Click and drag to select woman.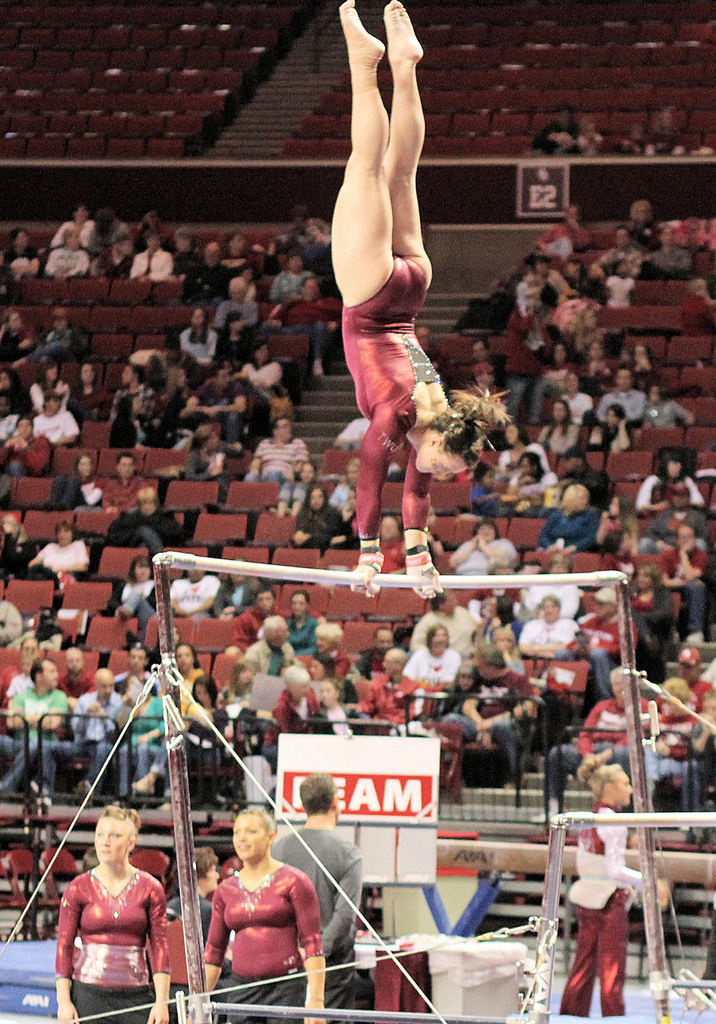
Selection: (128, 665, 232, 805).
